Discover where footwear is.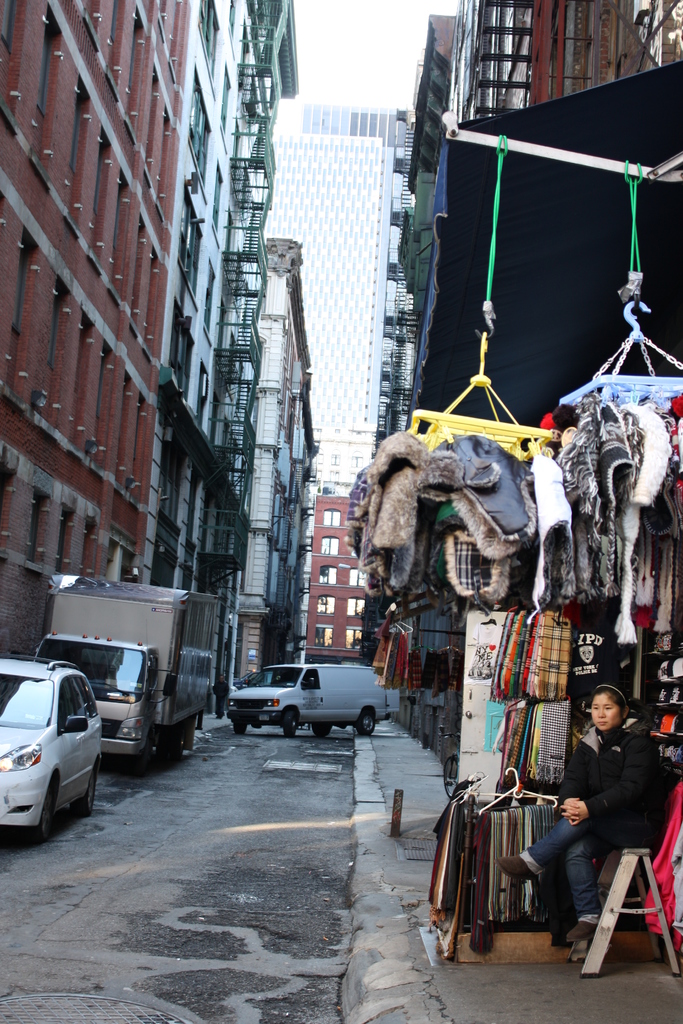
Discovered at pyautogui.locateOnScreen(493, 854, 532, 886).
